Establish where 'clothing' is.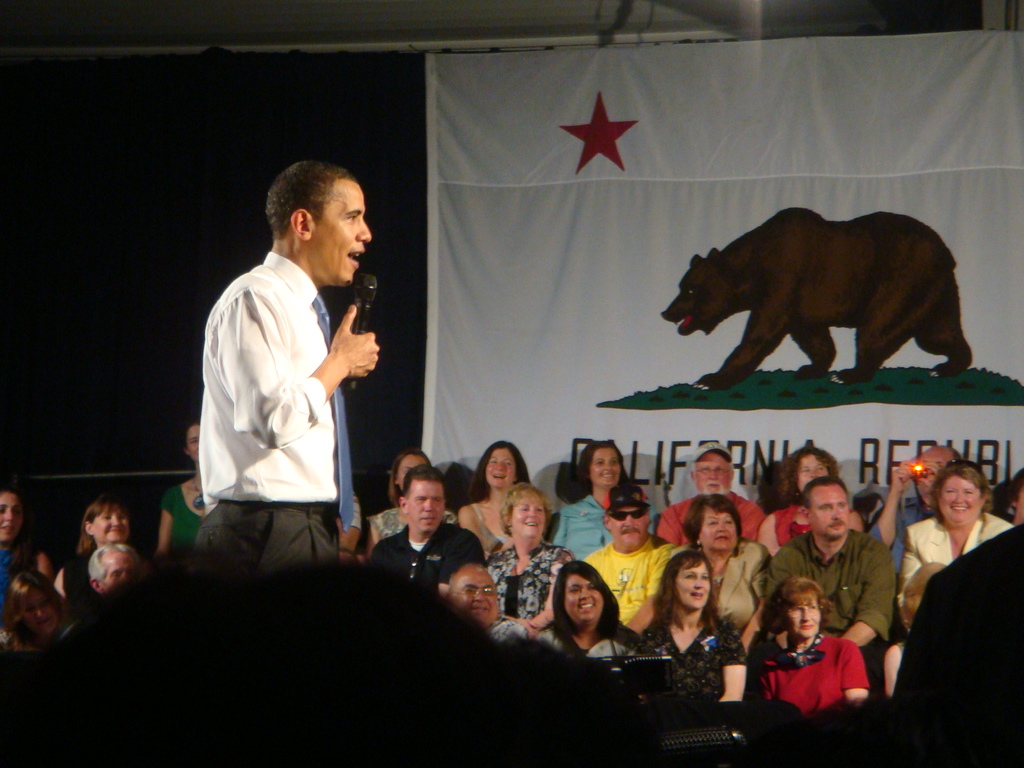
Established at <bbox>895, 511, 1009, 632</bbox>.
